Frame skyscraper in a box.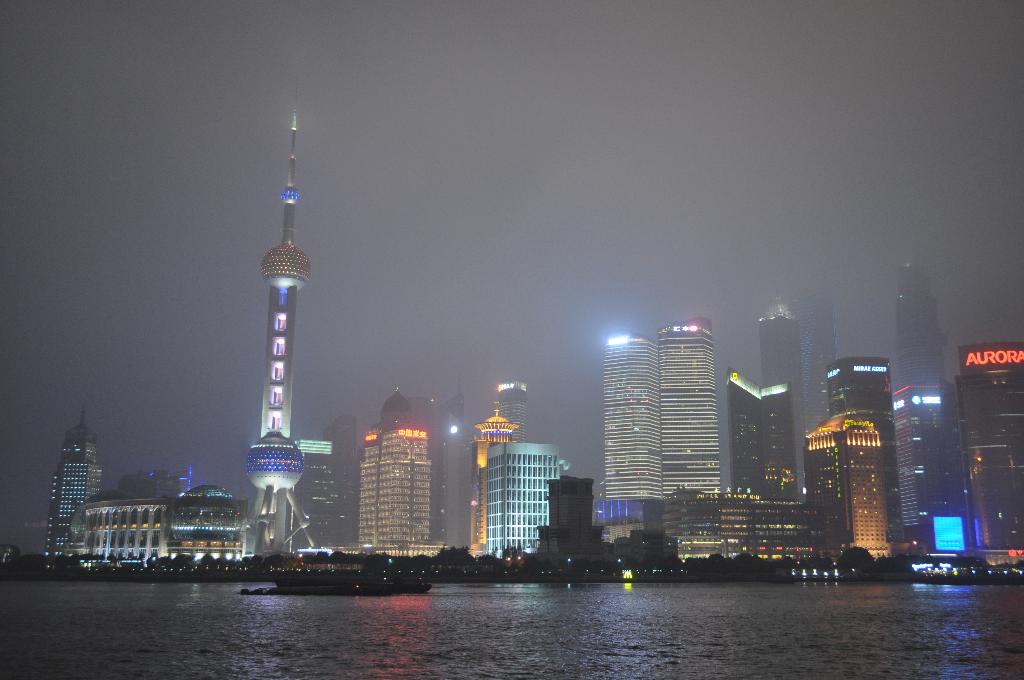
detection(36, 412, 103, 561).
